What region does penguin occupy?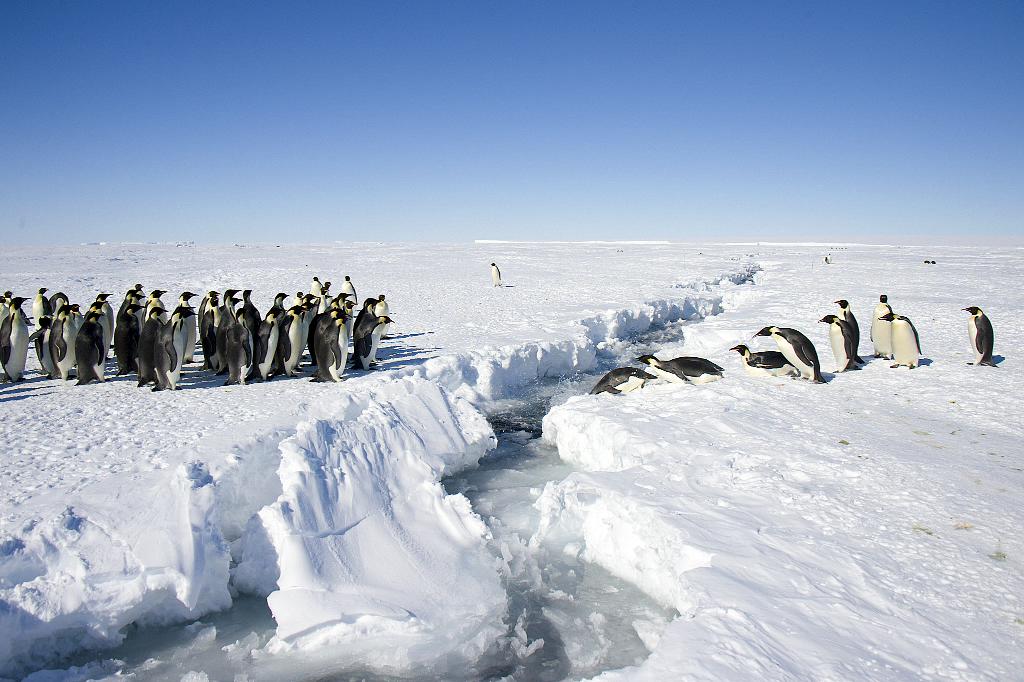
x1=225 y1=311 x2=256 y2=387.
